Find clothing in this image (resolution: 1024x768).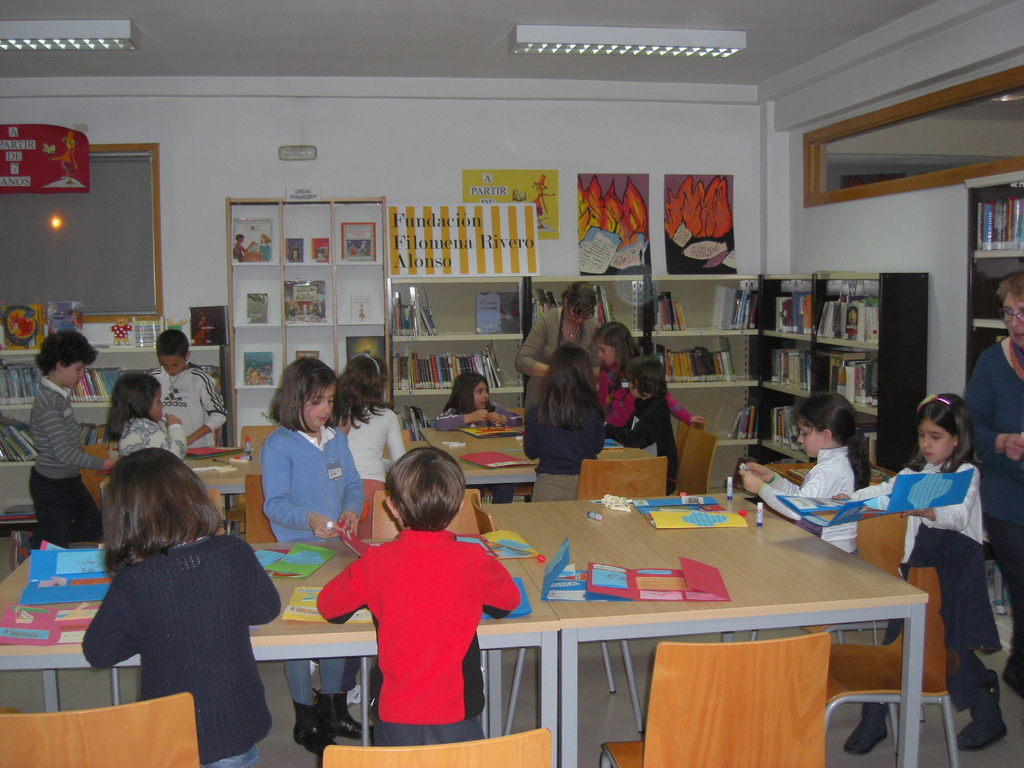
(518, 298, 593, 414).
